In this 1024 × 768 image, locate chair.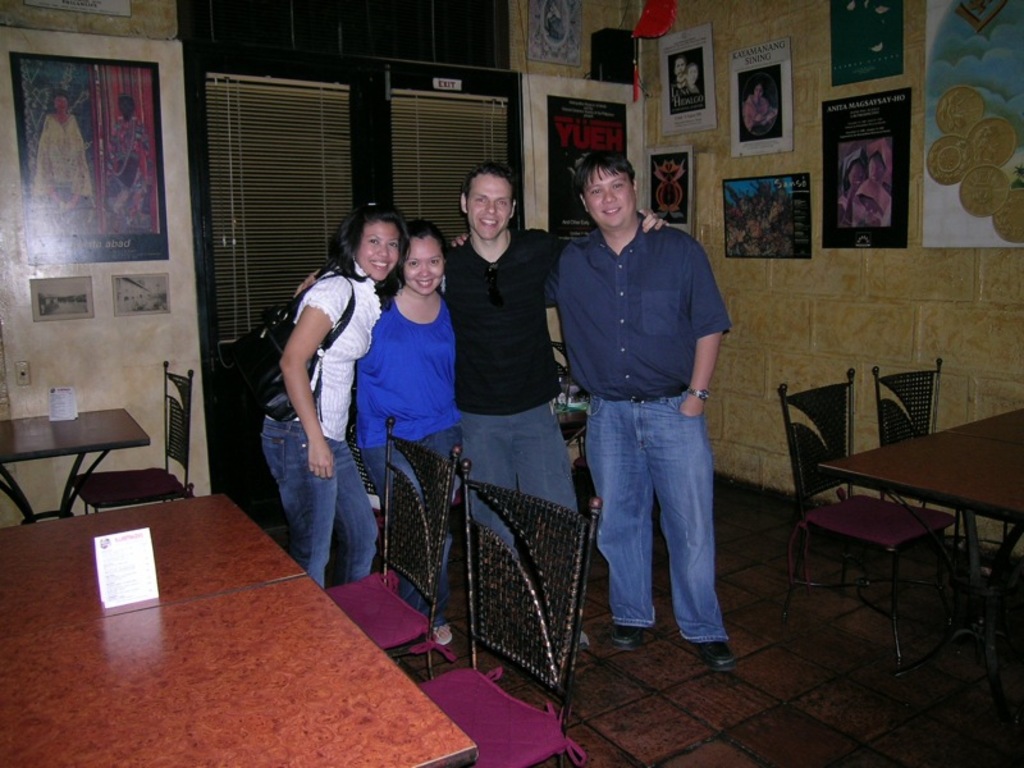
Bounding box: 415:471:612:767.
